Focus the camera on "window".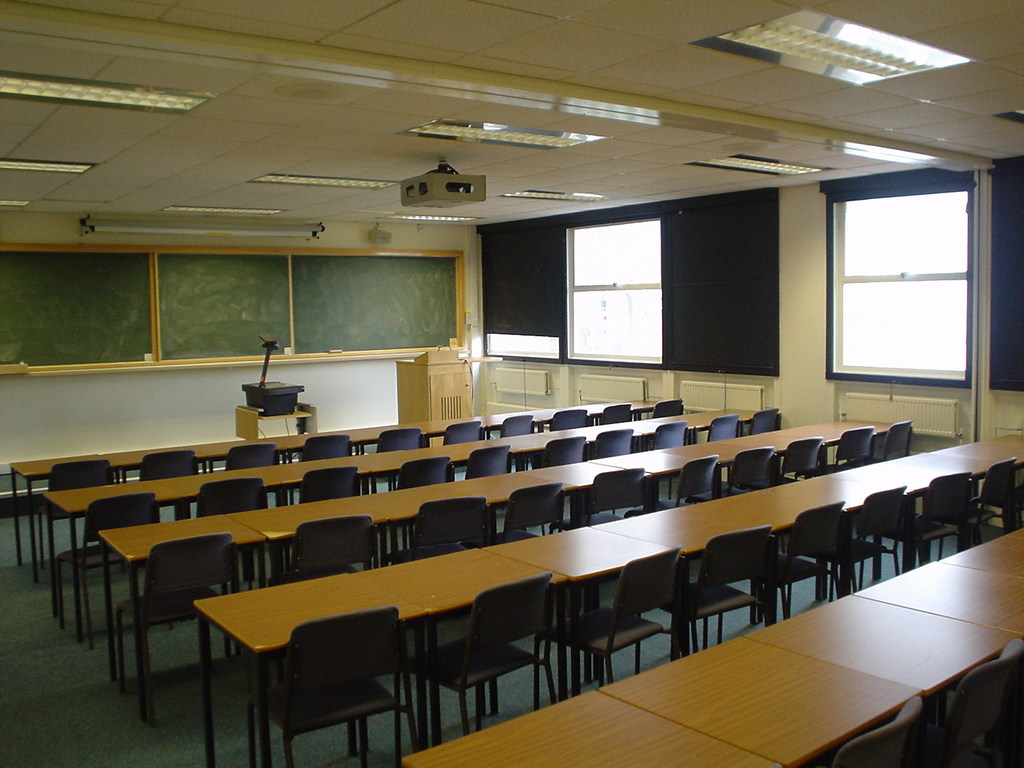
Focus region: box=[565, 220, 669, 363].
